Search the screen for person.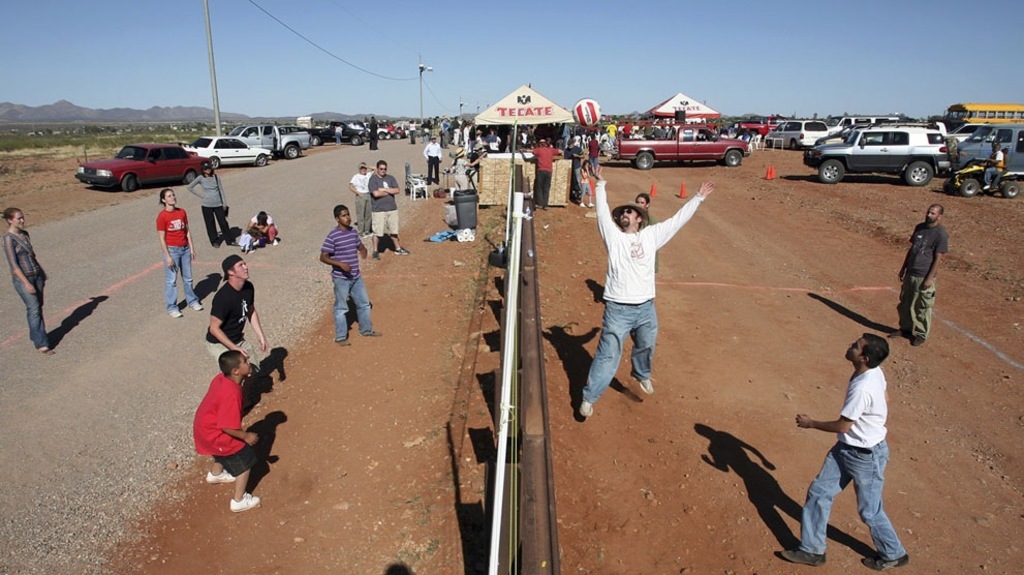
Found at region(322, 206, 378, 344).
